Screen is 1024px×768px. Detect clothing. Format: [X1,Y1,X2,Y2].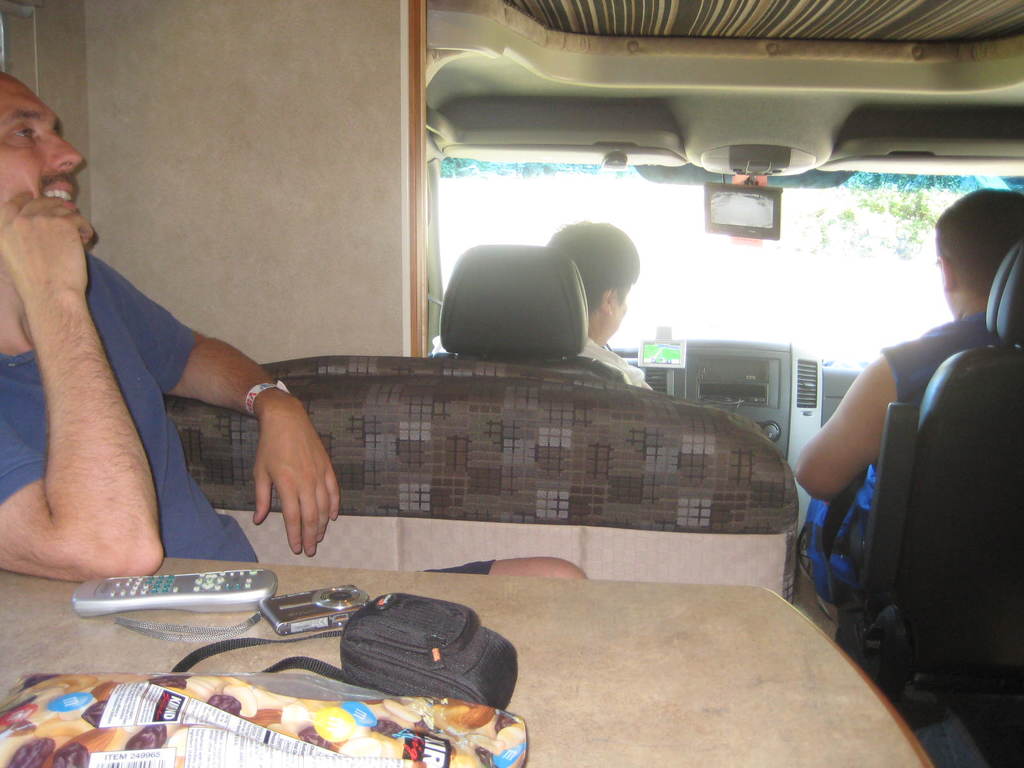
[0,250,493,577].
